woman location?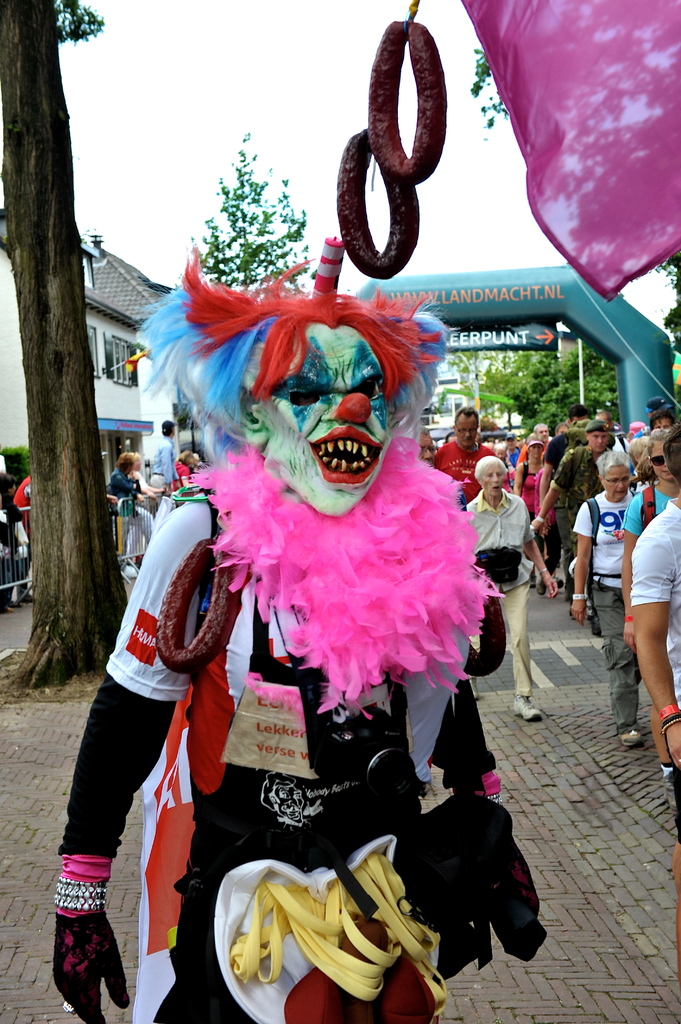
[138, 451, 157, 508]
